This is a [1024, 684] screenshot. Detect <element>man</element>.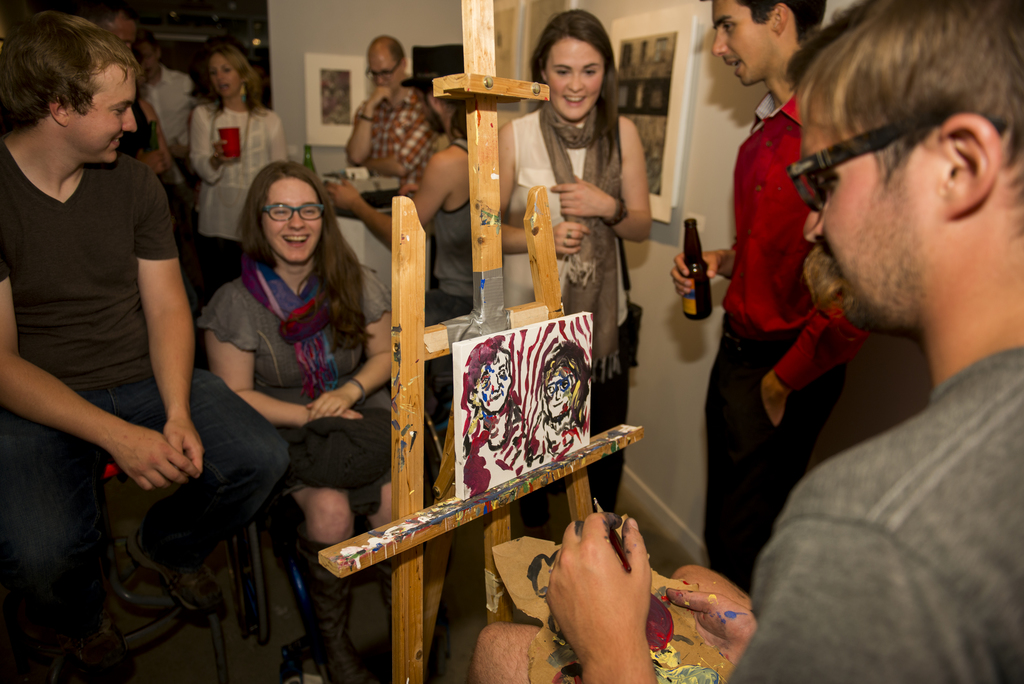
box(669, 0, 873, 590).
